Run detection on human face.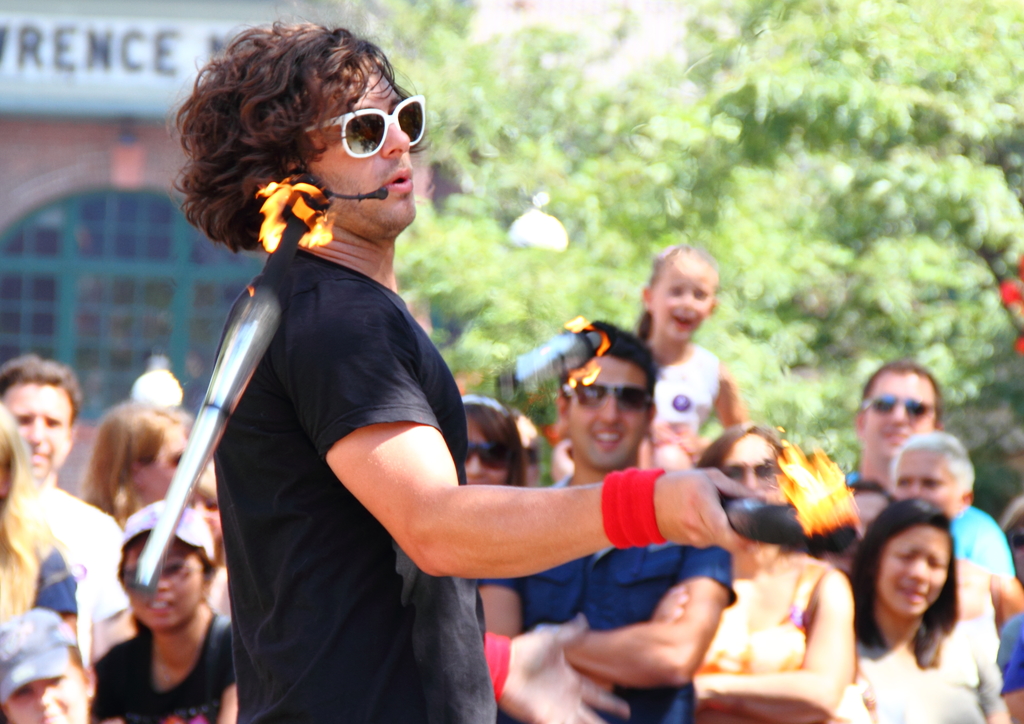
Result: select_region(2, 368, 77, 490).
